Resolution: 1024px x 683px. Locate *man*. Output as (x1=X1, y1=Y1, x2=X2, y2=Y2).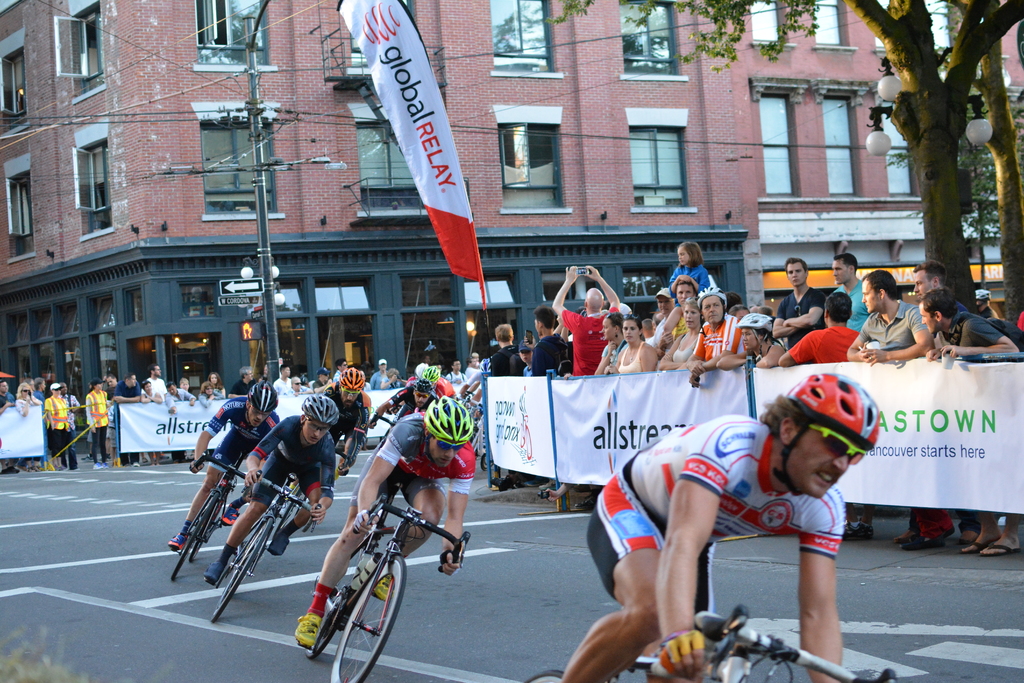
(x1=31, y1=376, x2=47, y2=401).
